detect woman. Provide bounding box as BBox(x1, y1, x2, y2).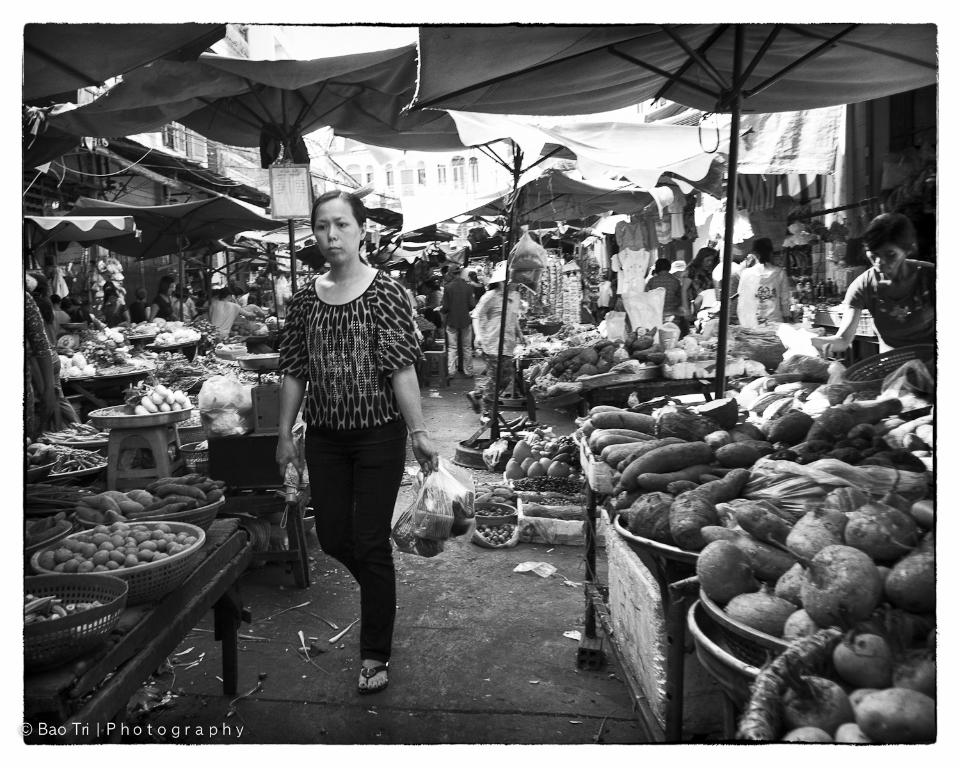
BBox(252, 188, 431, 688).
